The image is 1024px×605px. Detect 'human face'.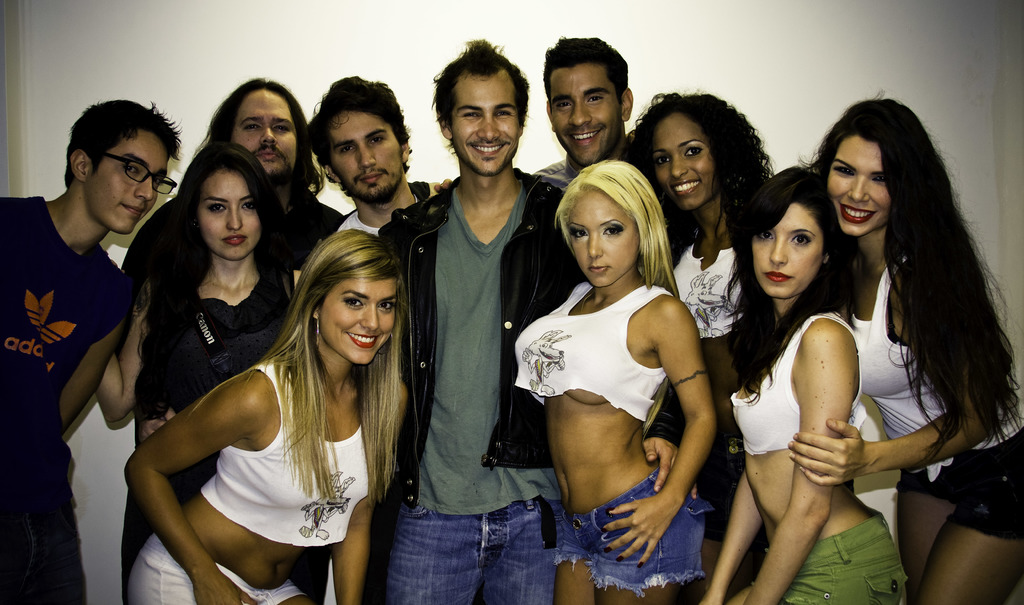
Detection: region(232, 88, 299, 176).
